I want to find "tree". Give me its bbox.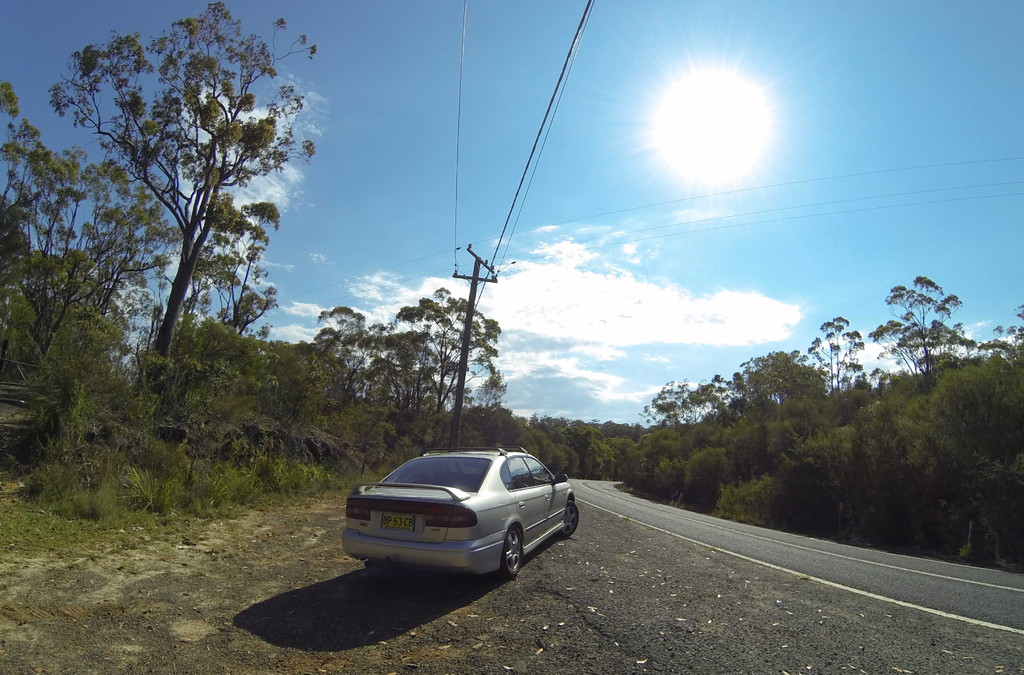
Rect(735, 346, 826, 418).
